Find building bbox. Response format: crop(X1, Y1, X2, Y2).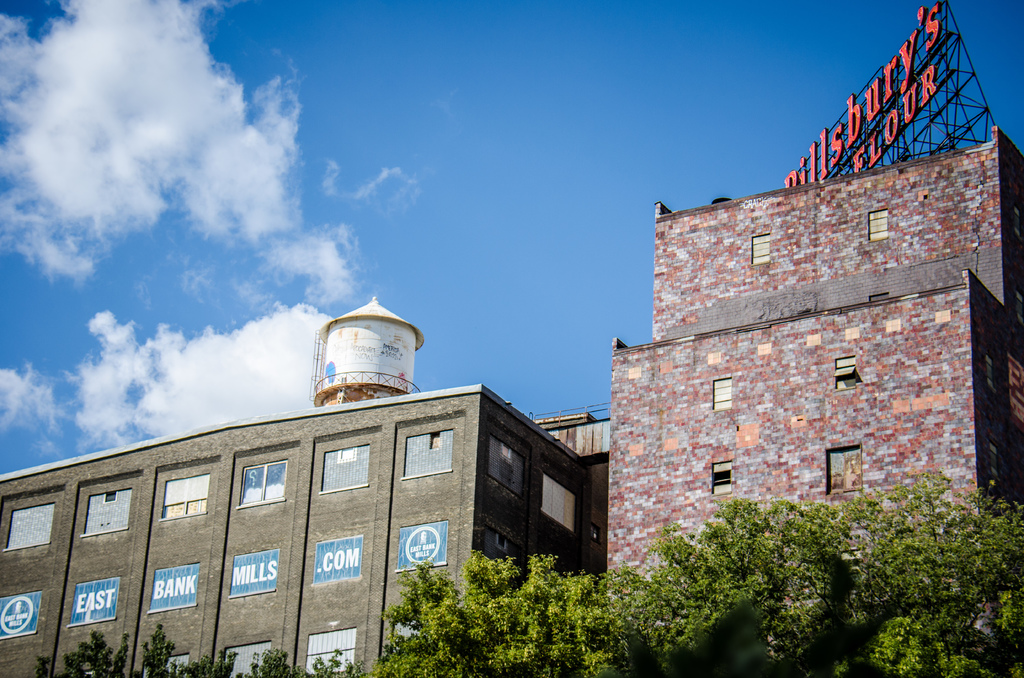
crop(598, 127, 1023, 677).
